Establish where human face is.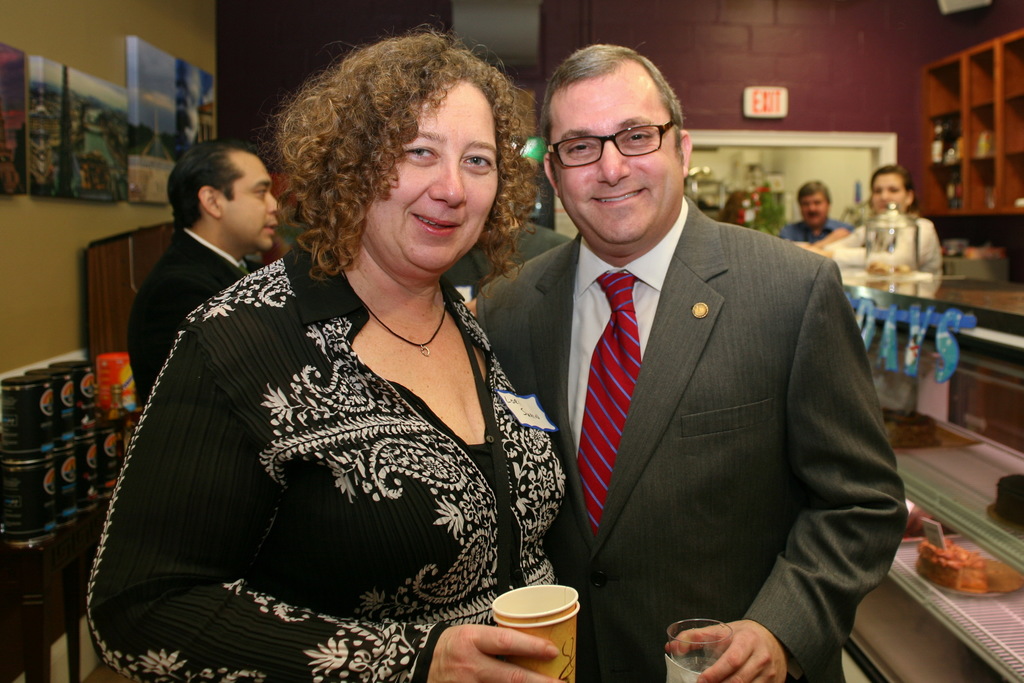
Established at bbox=(543, 73, 691, 243).
